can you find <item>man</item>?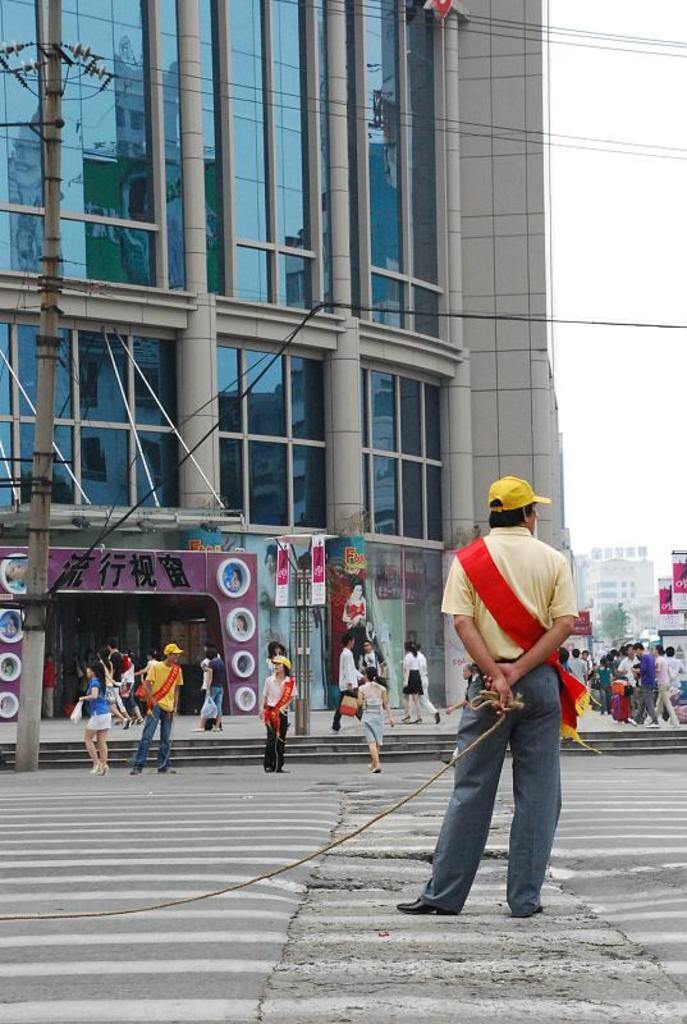
Yes, bounding box: 122 637 186 777.
